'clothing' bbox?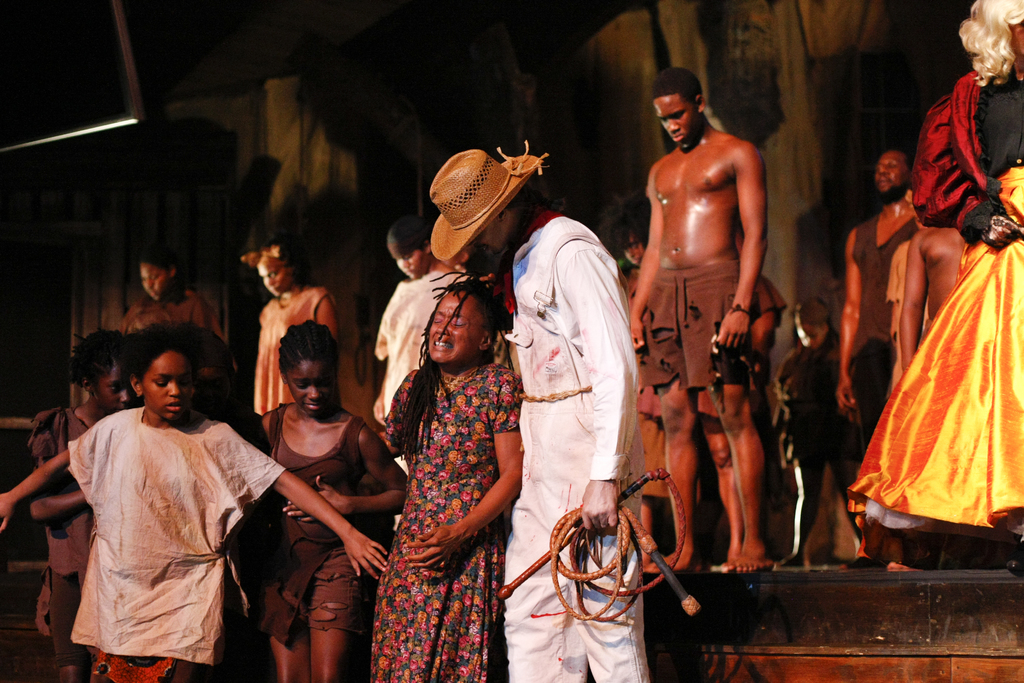
BBox(251, 286, 335, 417)
